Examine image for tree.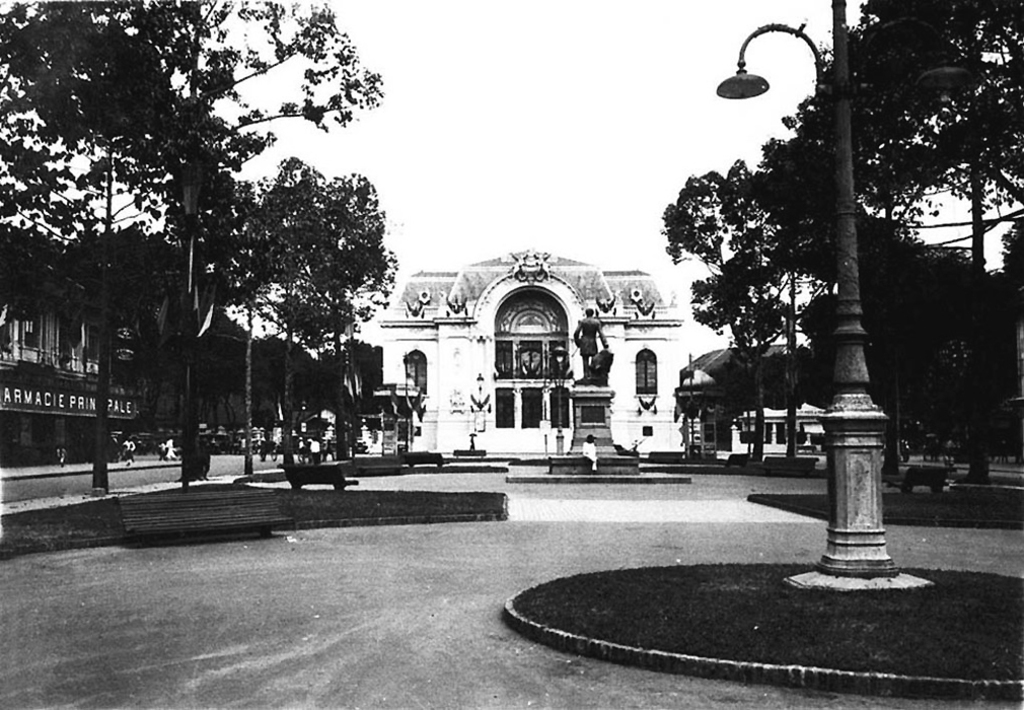
Examination result: [x1=764, y1=0, x2=1020, y2=487].
